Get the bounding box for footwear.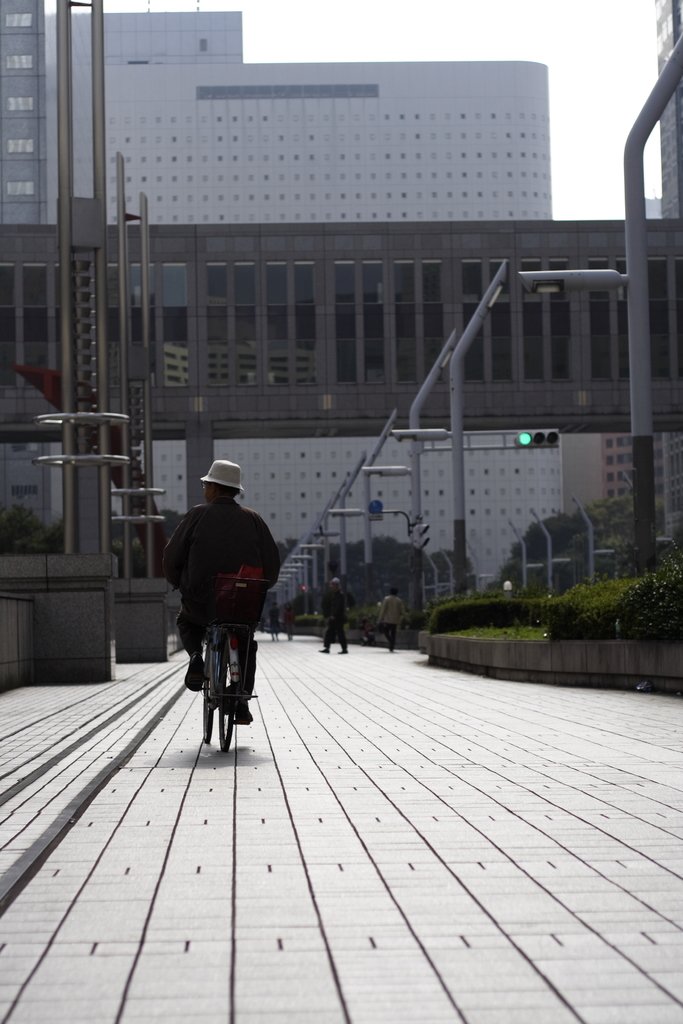
detection(335, 645, 354, 650).
